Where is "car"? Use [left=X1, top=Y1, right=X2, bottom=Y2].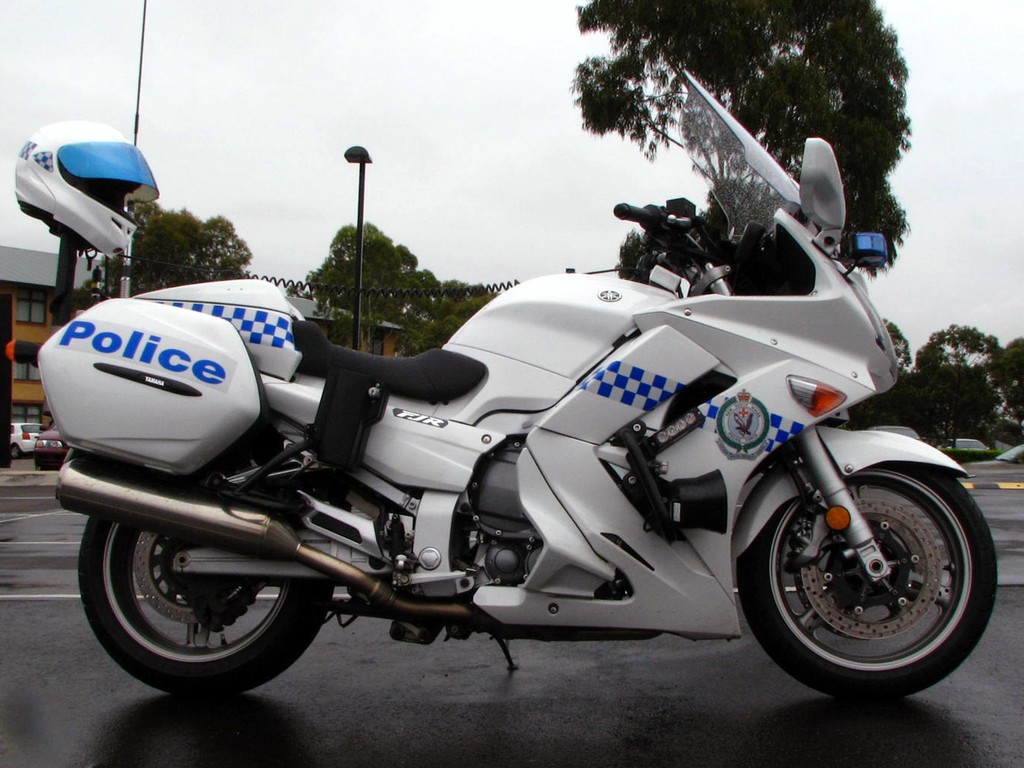
[left=871, top=420, right=922, bottom=449].
